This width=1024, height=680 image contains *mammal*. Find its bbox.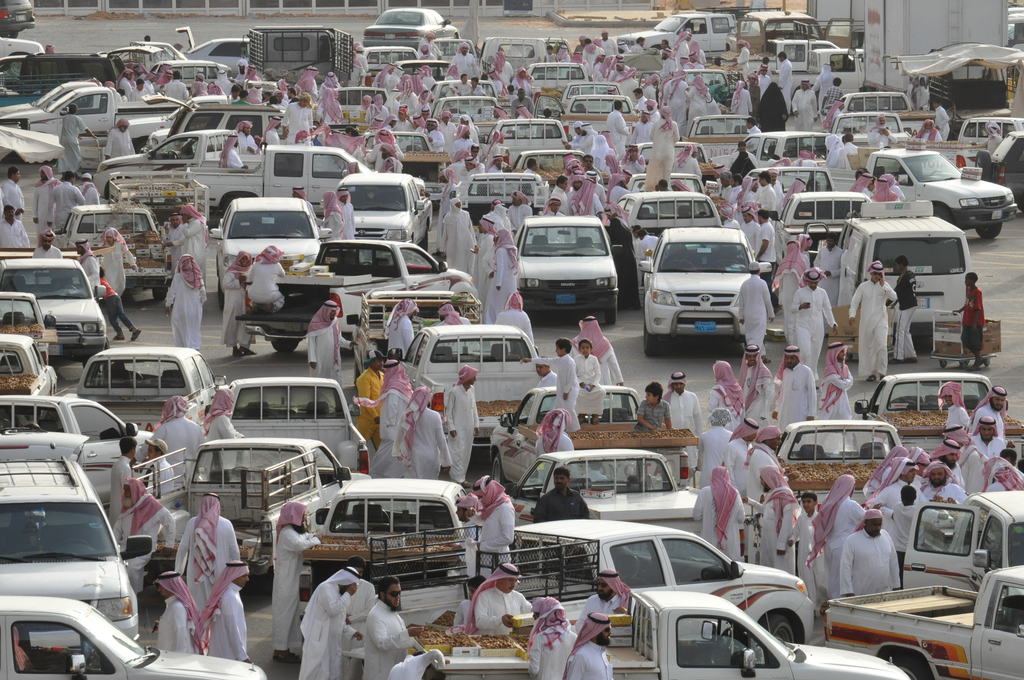
[299,570,362,679].
